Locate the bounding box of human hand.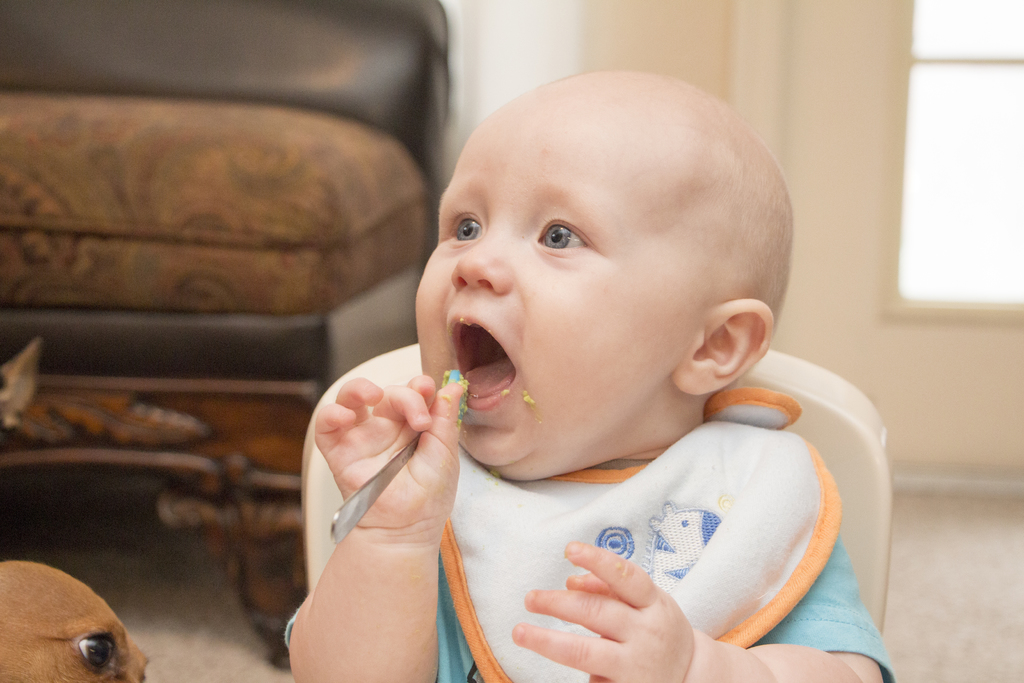
Bounding box: {"x1": 309, "y1": 370, "x2": 468, "y2": 529}.
